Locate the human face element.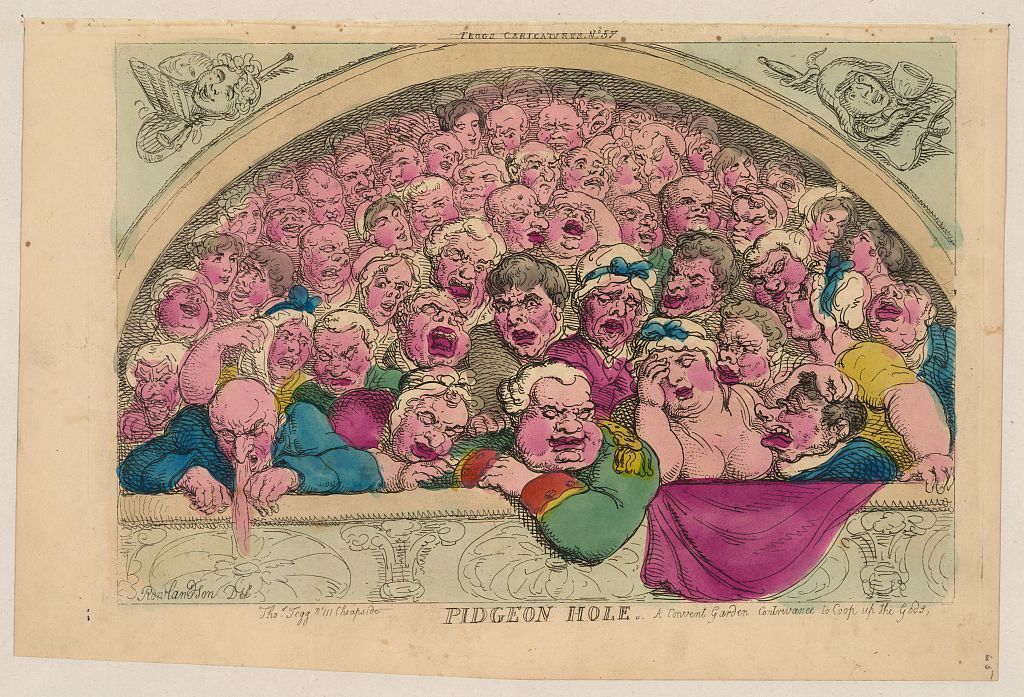
Element bbox: bbox=[488, 108, 525, 161].
